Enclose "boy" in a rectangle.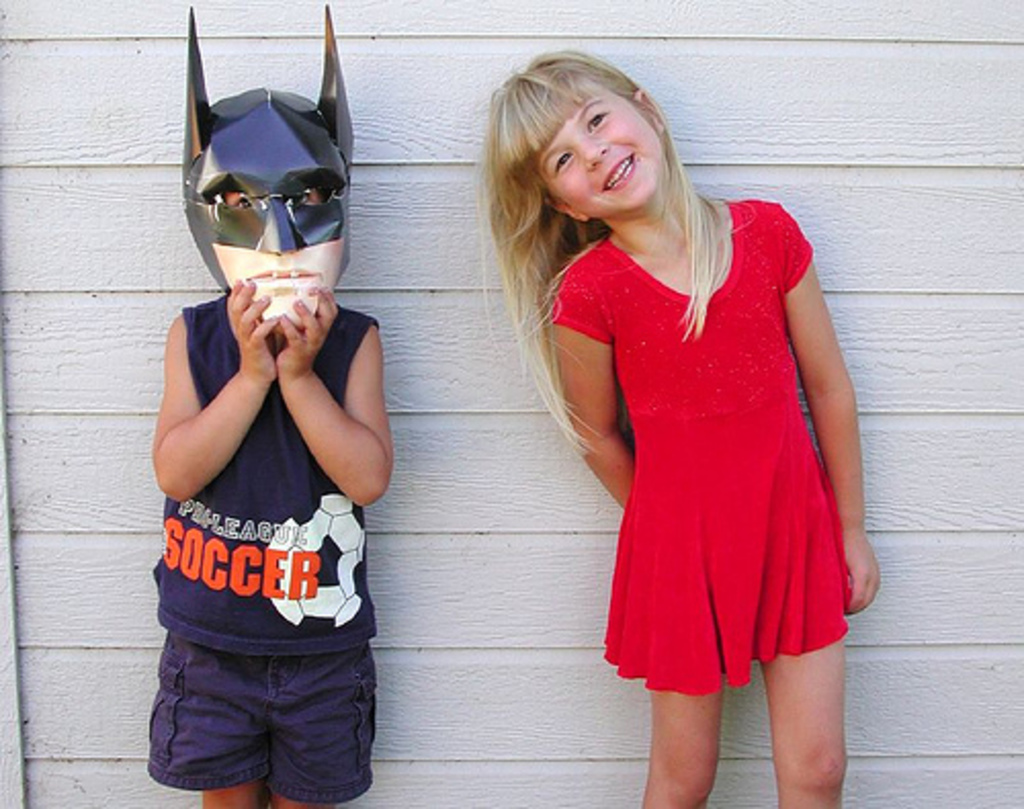
[141,74,414,807].
